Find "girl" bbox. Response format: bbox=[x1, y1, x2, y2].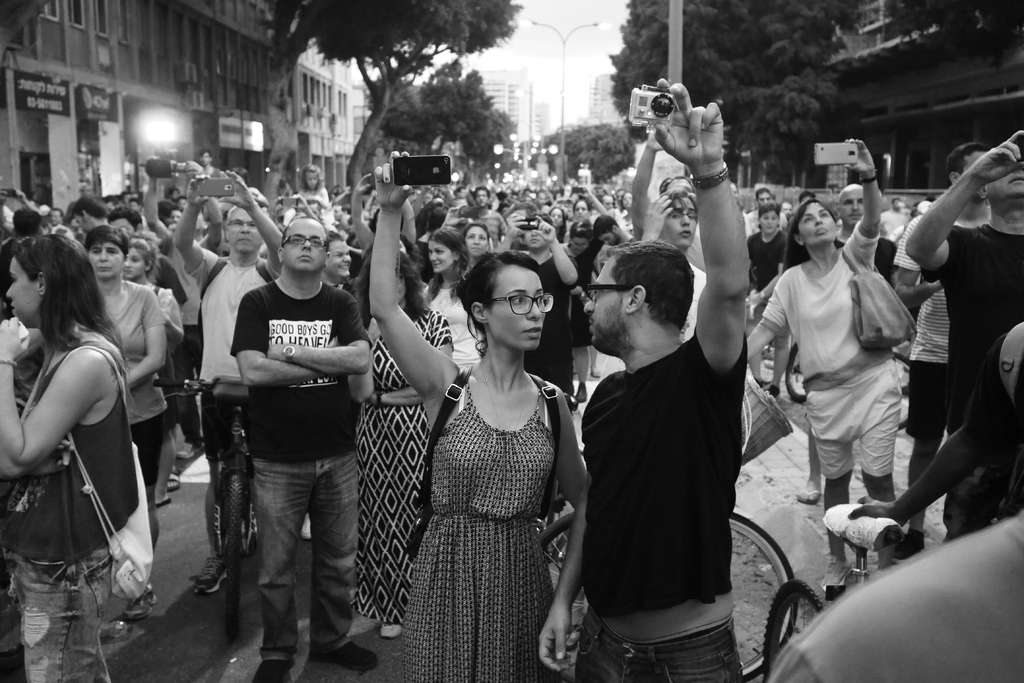
bbox=[422, 229, 485, 378].
